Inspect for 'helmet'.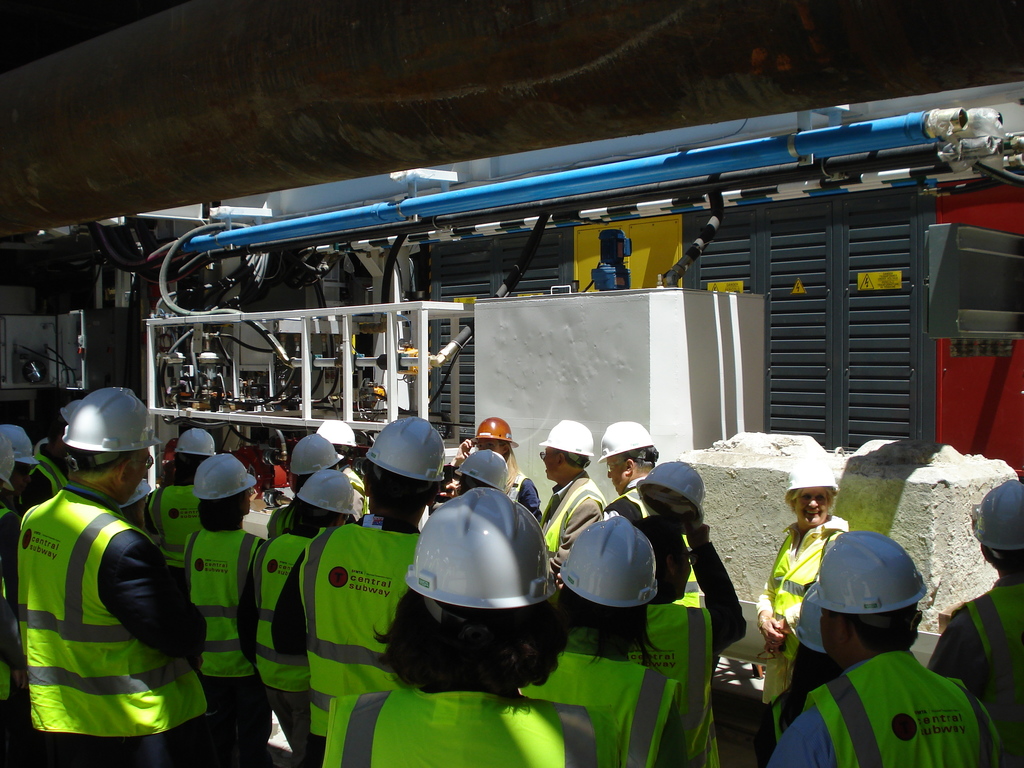
Inspection: x1=314, y1=418, x2=360, y2=447.
